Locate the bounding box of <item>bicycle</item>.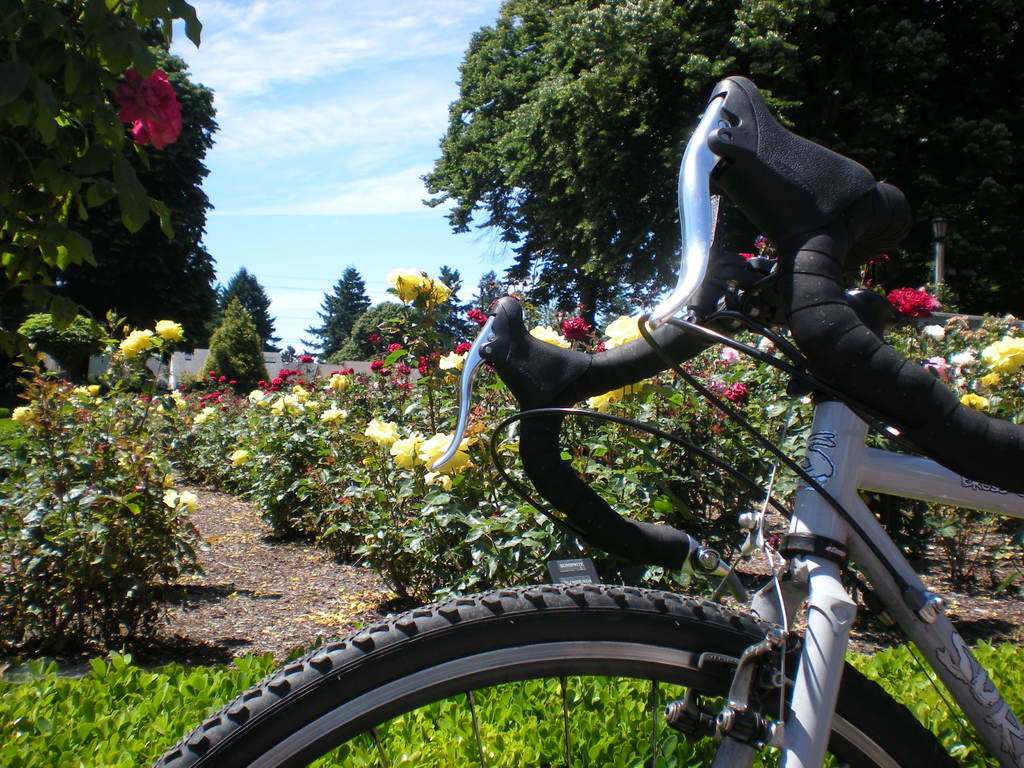
Bounding box: 205, 140, 1023, 759.
